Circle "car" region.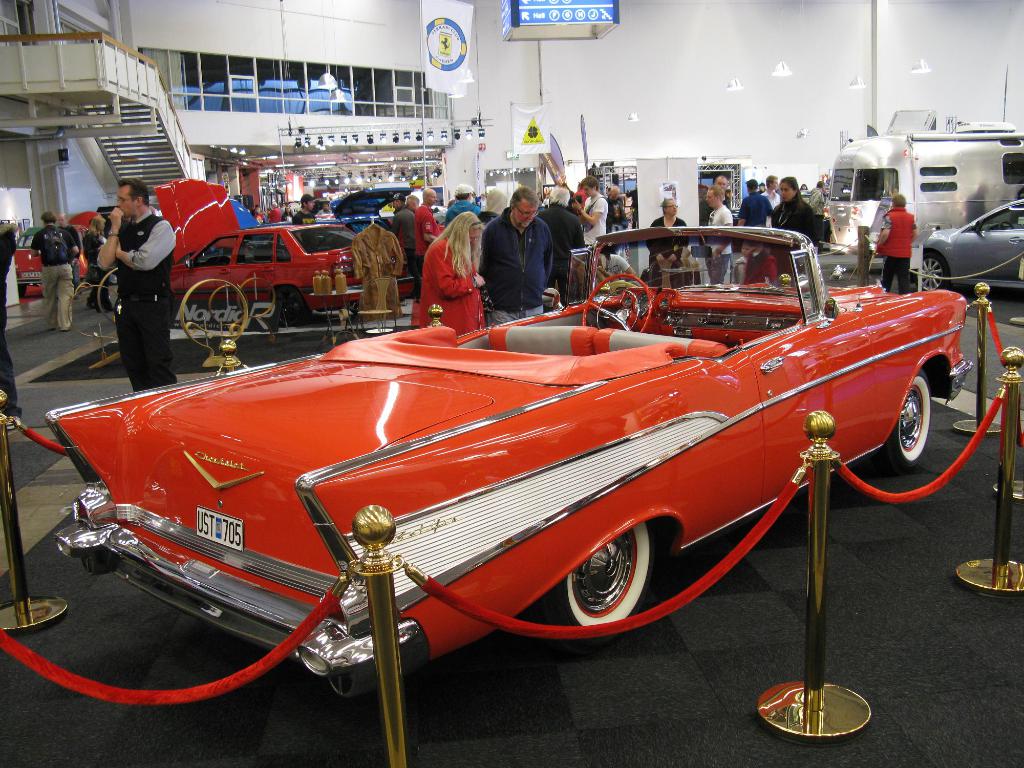
Region: locate(917, 199, 1023, 294).
